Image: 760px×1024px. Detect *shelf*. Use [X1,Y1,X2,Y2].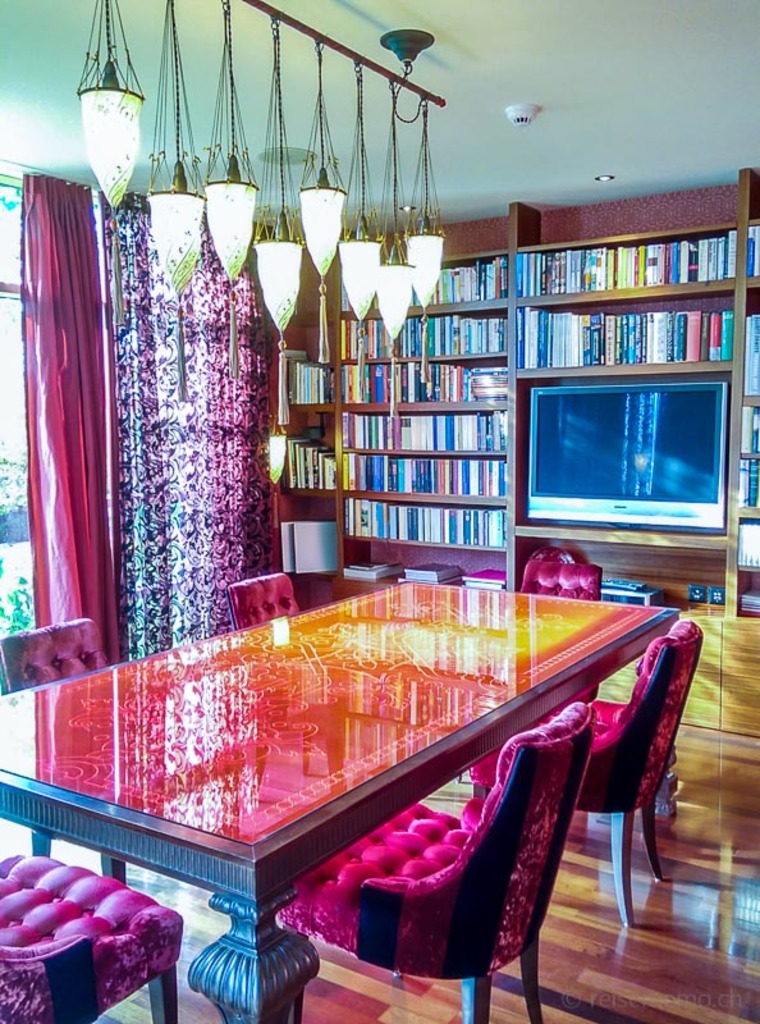
[738,225,759,287].
